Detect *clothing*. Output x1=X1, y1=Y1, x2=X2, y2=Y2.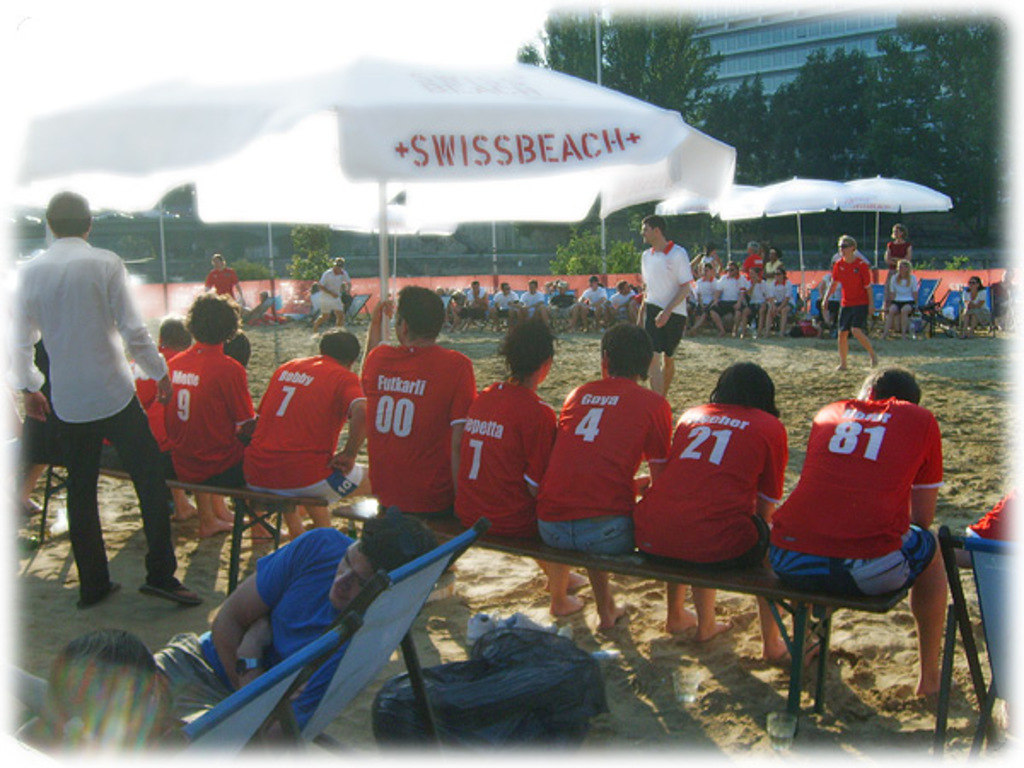
x1=633, y1=241, x2=693, y2=353.
